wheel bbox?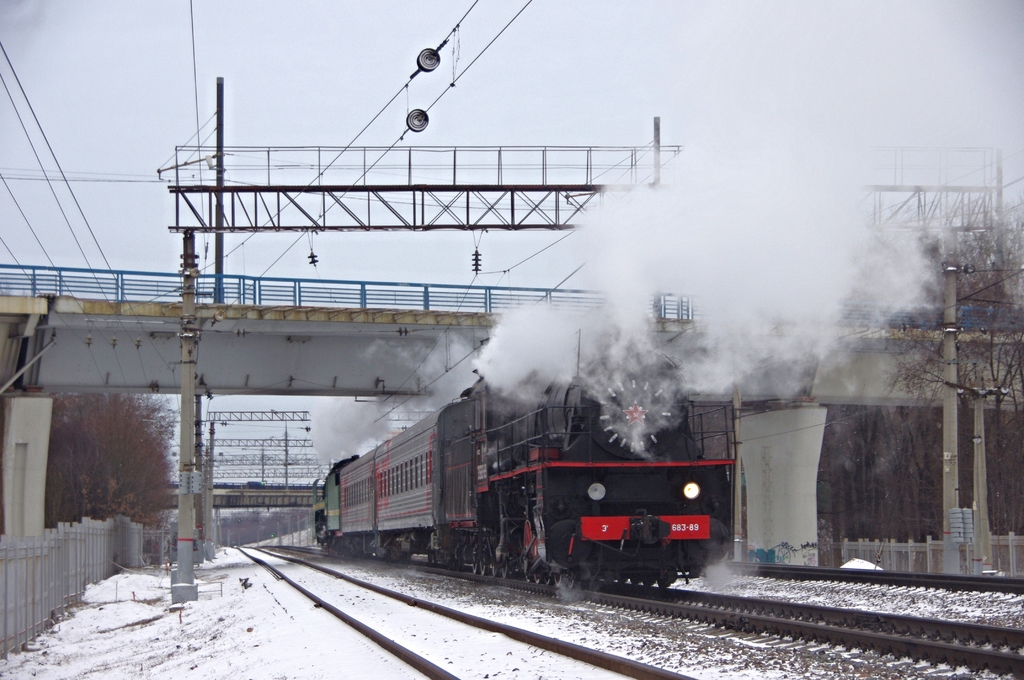
x1=630 y1=575 x2=639 y2=581
